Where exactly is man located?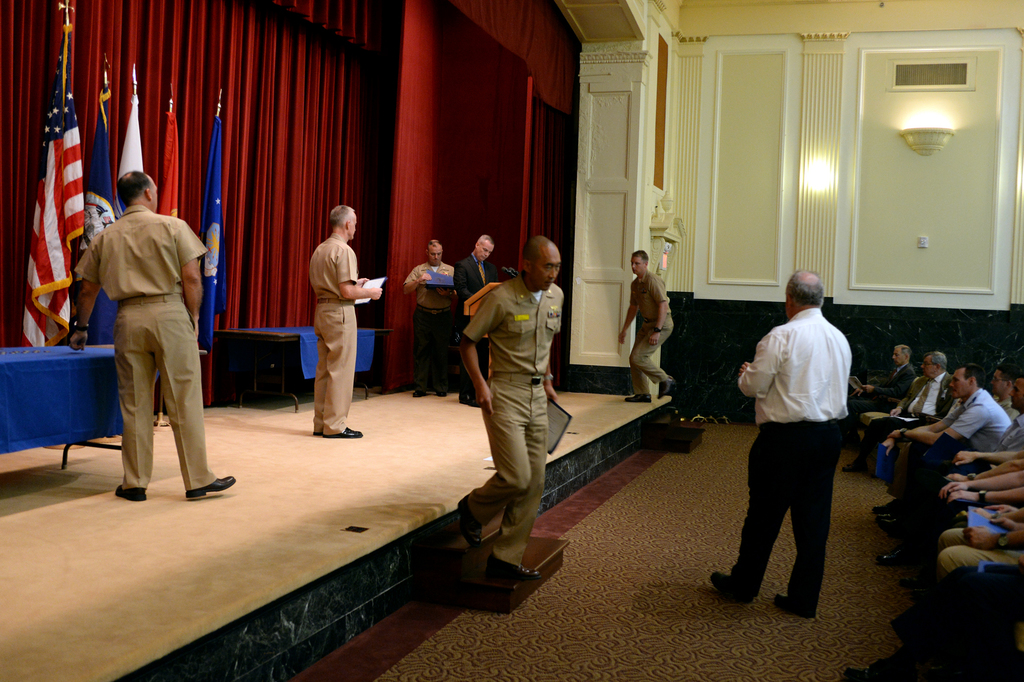
Its bounding box is 617/247/675/405.
